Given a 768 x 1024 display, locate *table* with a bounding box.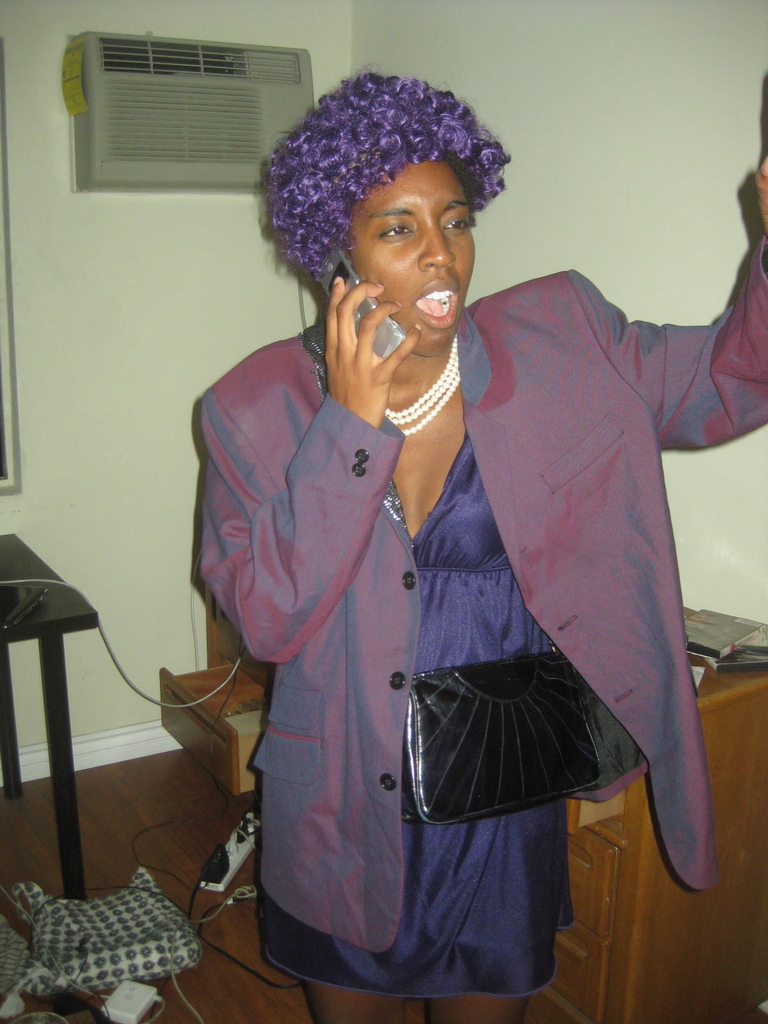
Located: [0, 553, 125, 909].
